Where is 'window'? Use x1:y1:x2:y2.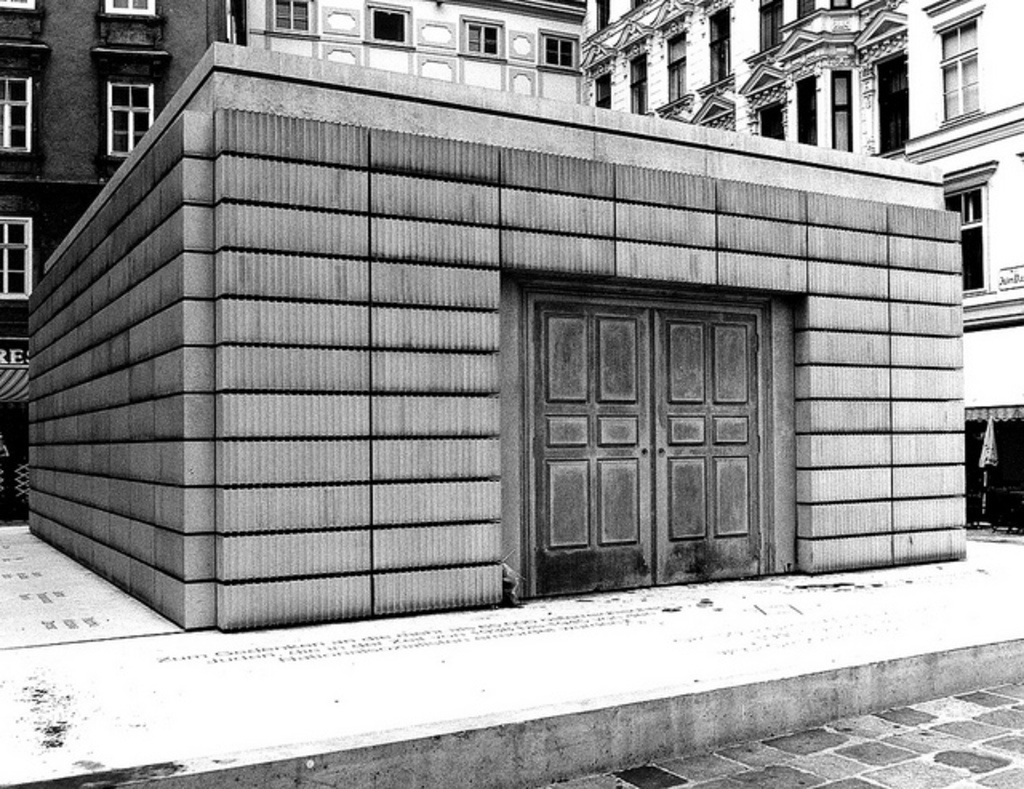
702:3:736:82.
